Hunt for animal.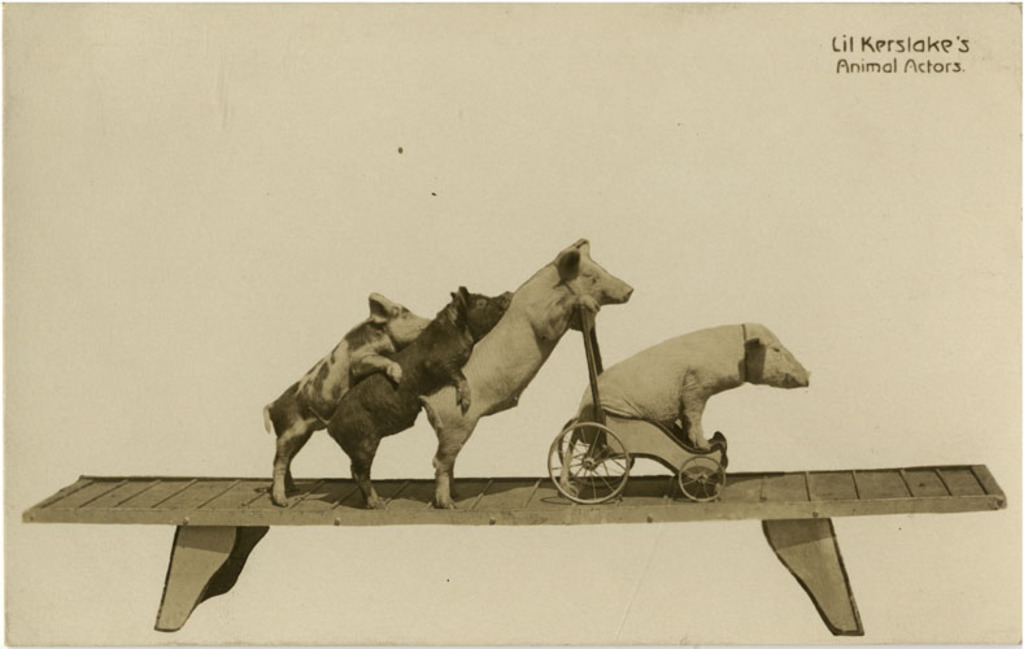
Hunted down at bbox=[553, 319, 812, 500].
